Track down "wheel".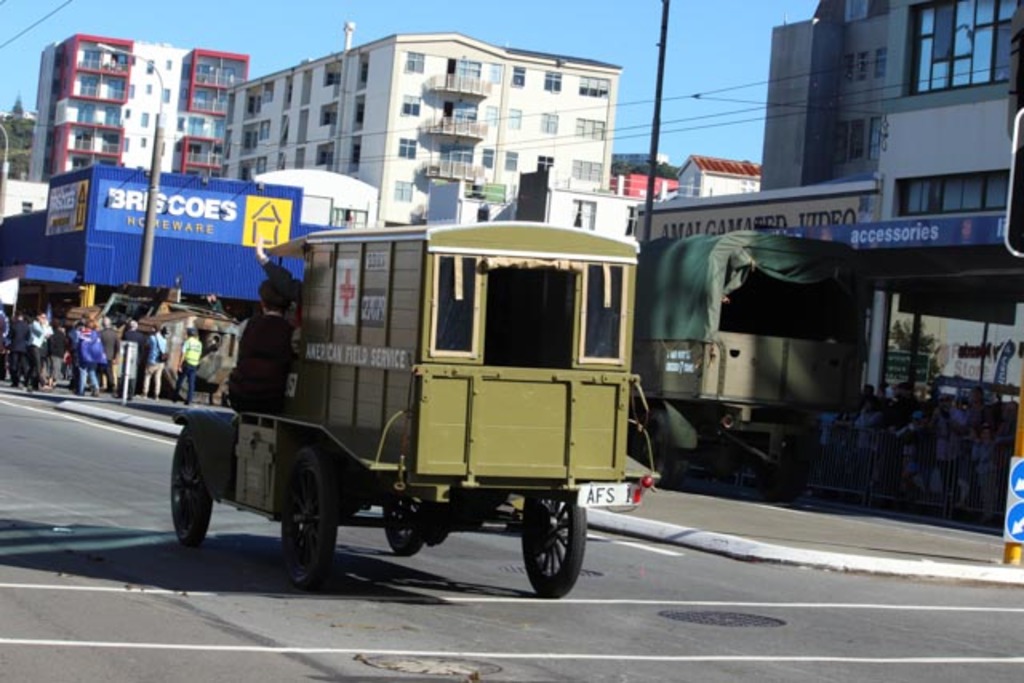
Tracked to crop(280, 445, 346, 589).
